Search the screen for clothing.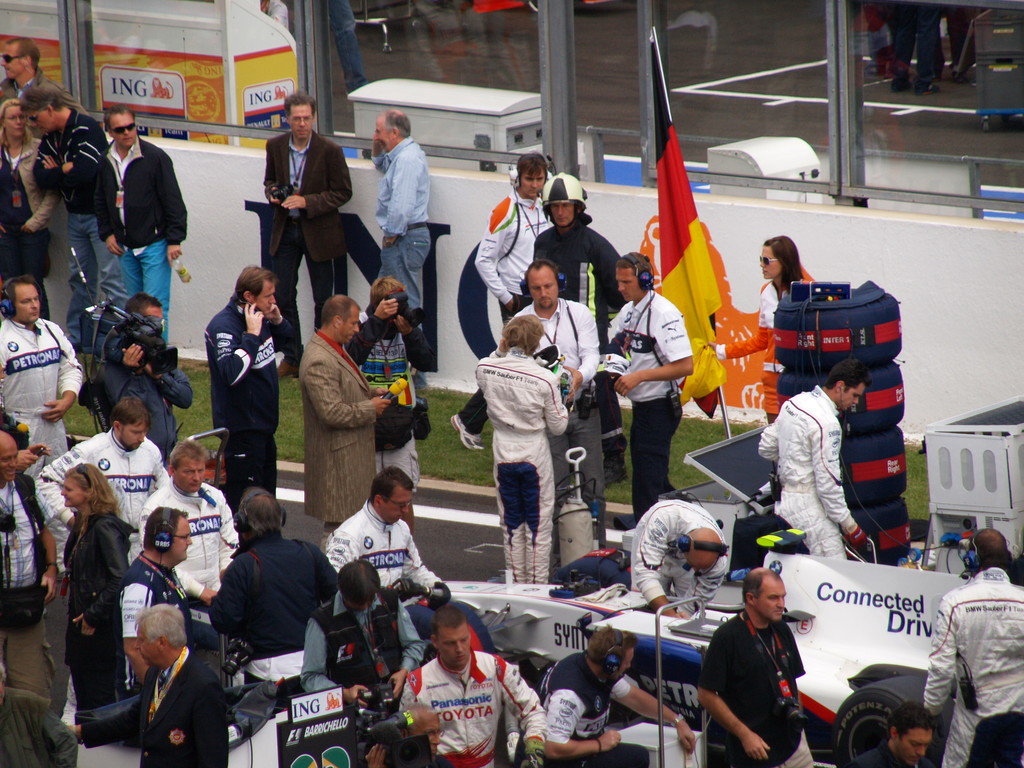
Found at [319, 502, 435, 589].
